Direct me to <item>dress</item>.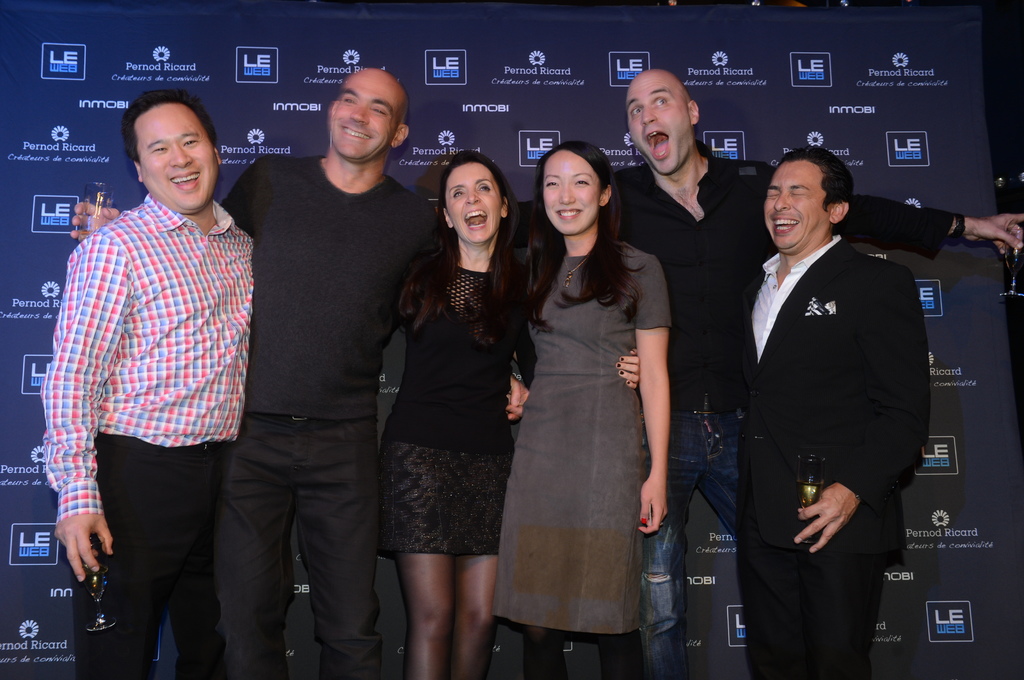
Direction: bbox=(495, 240, 671, 635).
